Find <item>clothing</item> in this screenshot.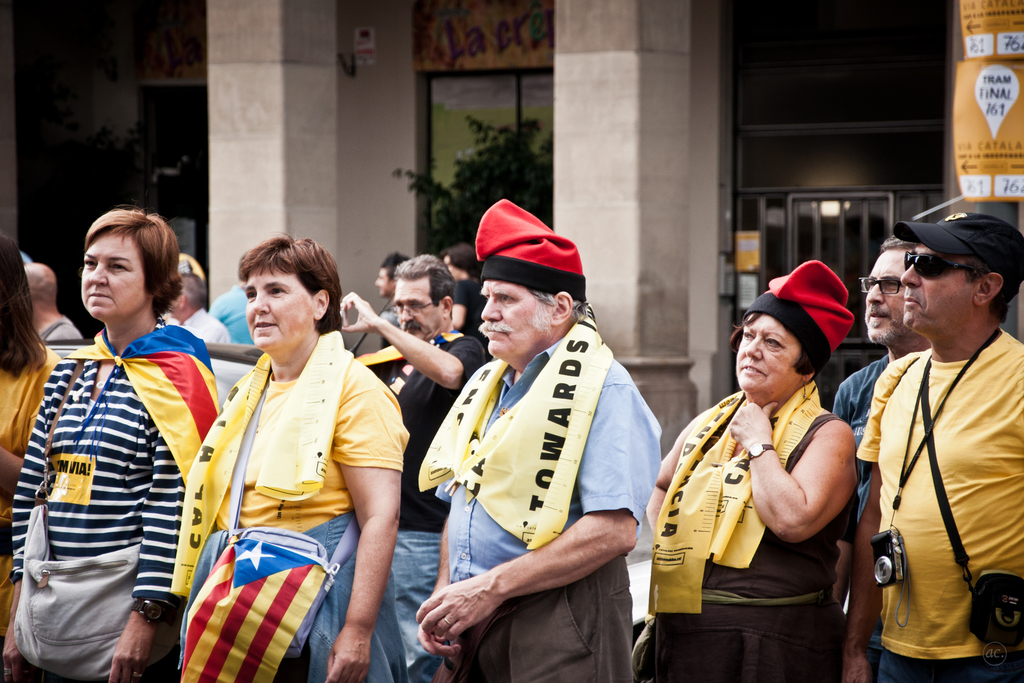
The bounding box for <item>clothing</item> is <box>450,320,661,682</box>.
